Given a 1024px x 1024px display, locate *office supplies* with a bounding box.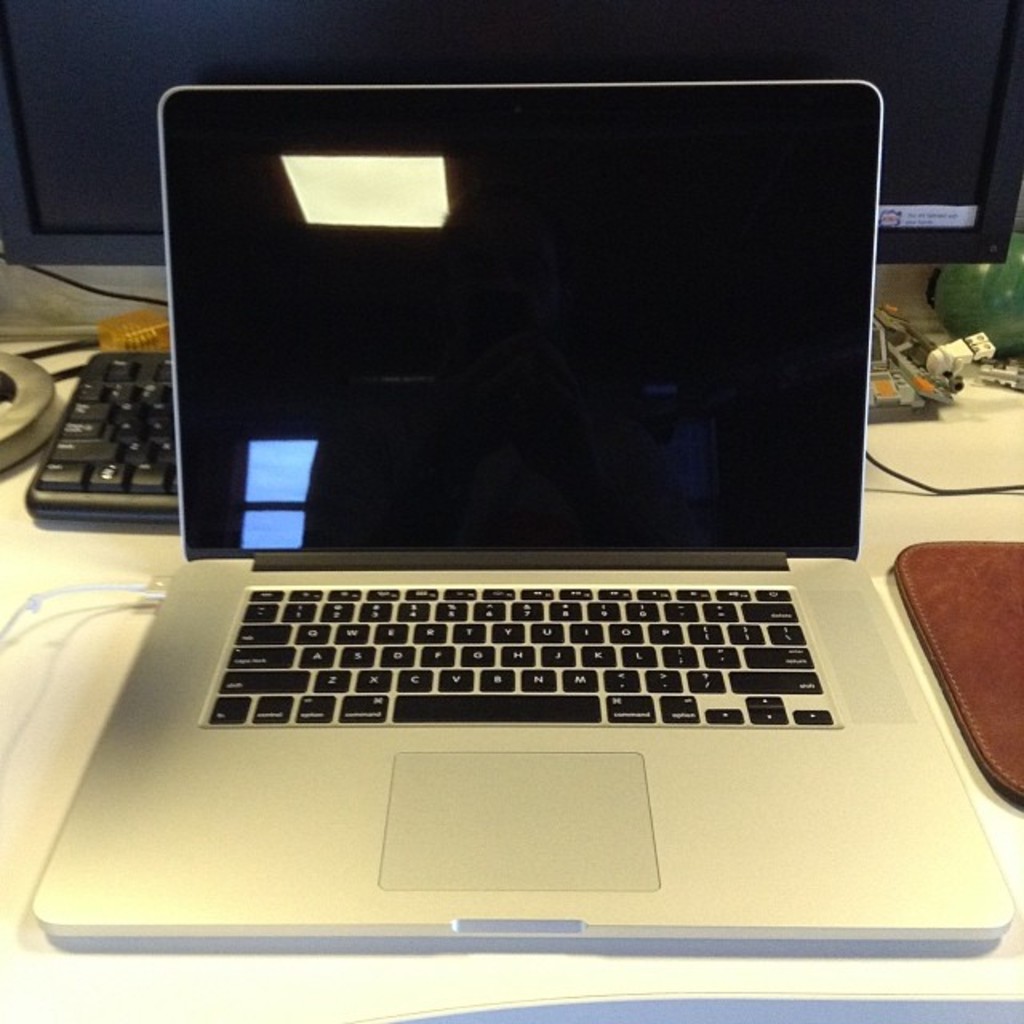
Located: 861:296:1005:418.
